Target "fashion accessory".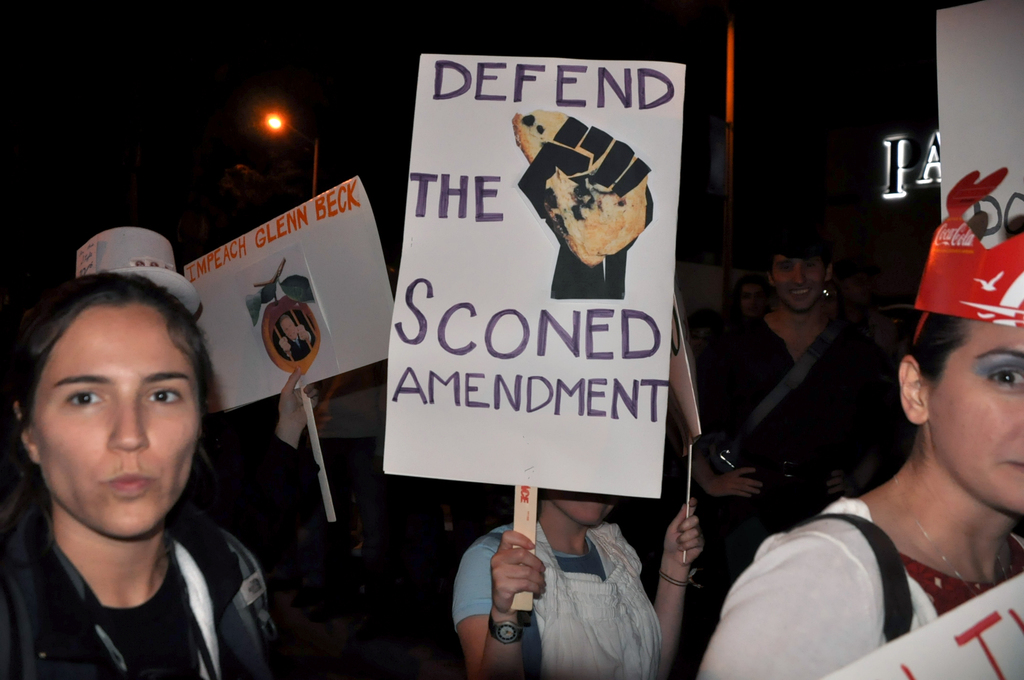
Target region: [left=917, top=170, right=1023, bottom=323].
